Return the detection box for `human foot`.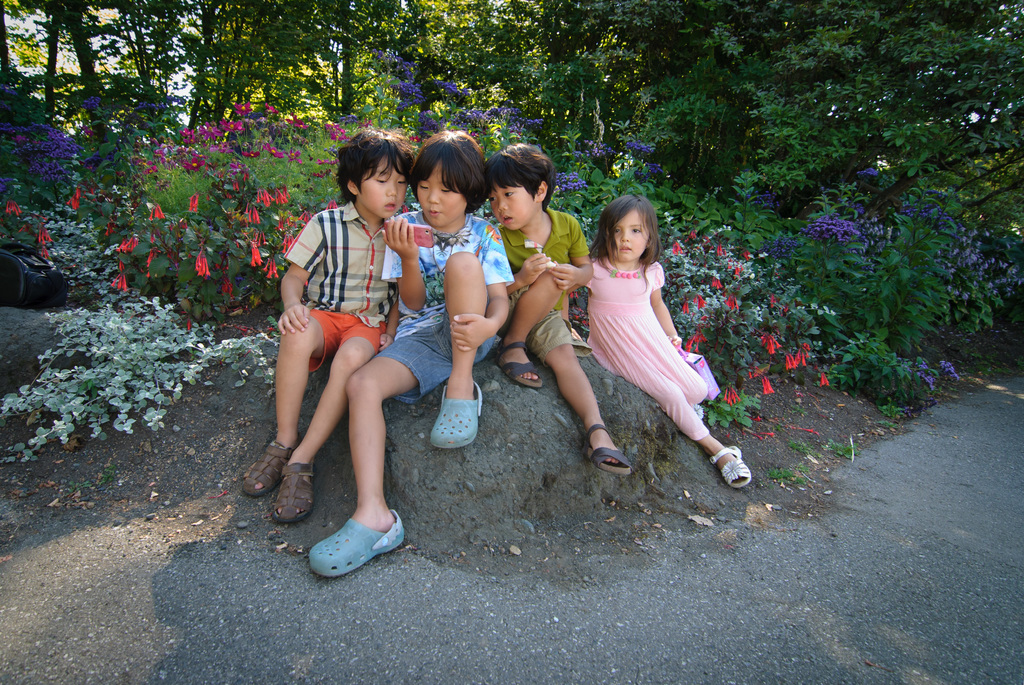
(443,375,476,398).
